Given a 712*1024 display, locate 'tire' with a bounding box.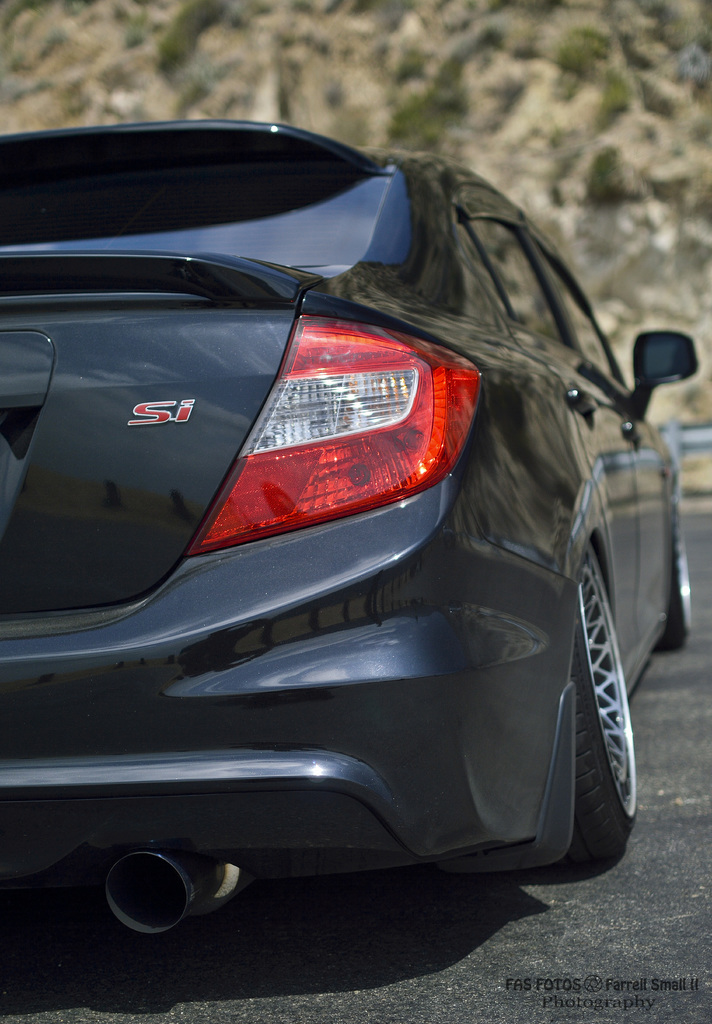
Located: 657/484/692/652.
